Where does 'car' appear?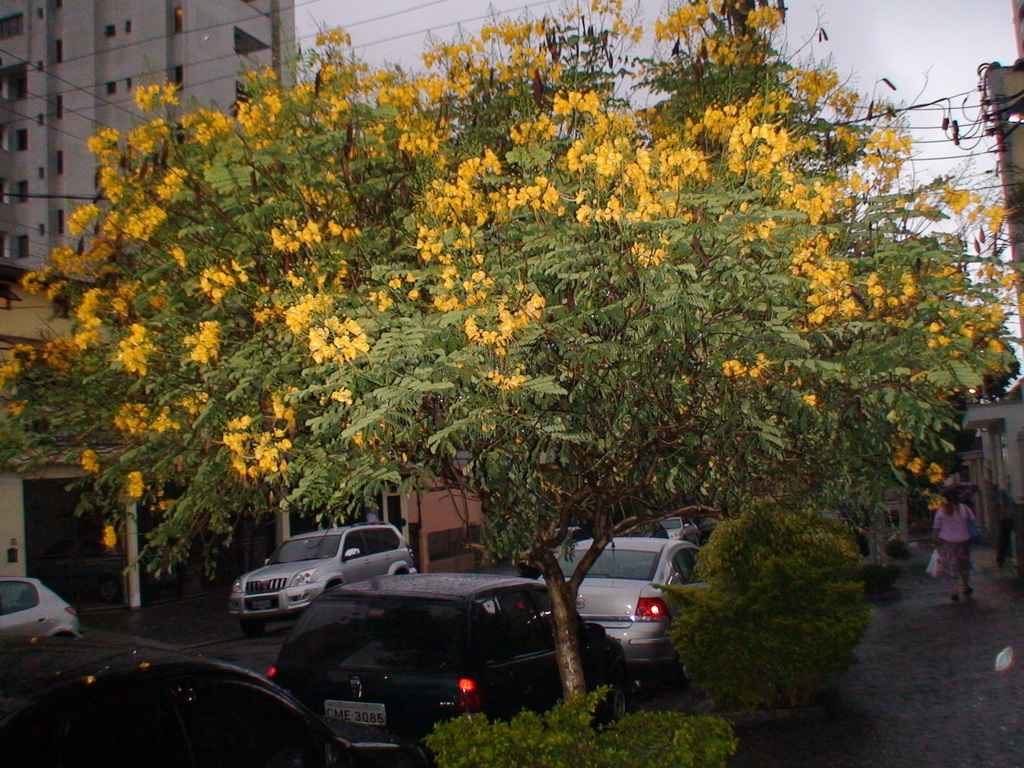
Appears at {"x1": 268, "y1": 570, "x2": 633, "y2": 766}.
